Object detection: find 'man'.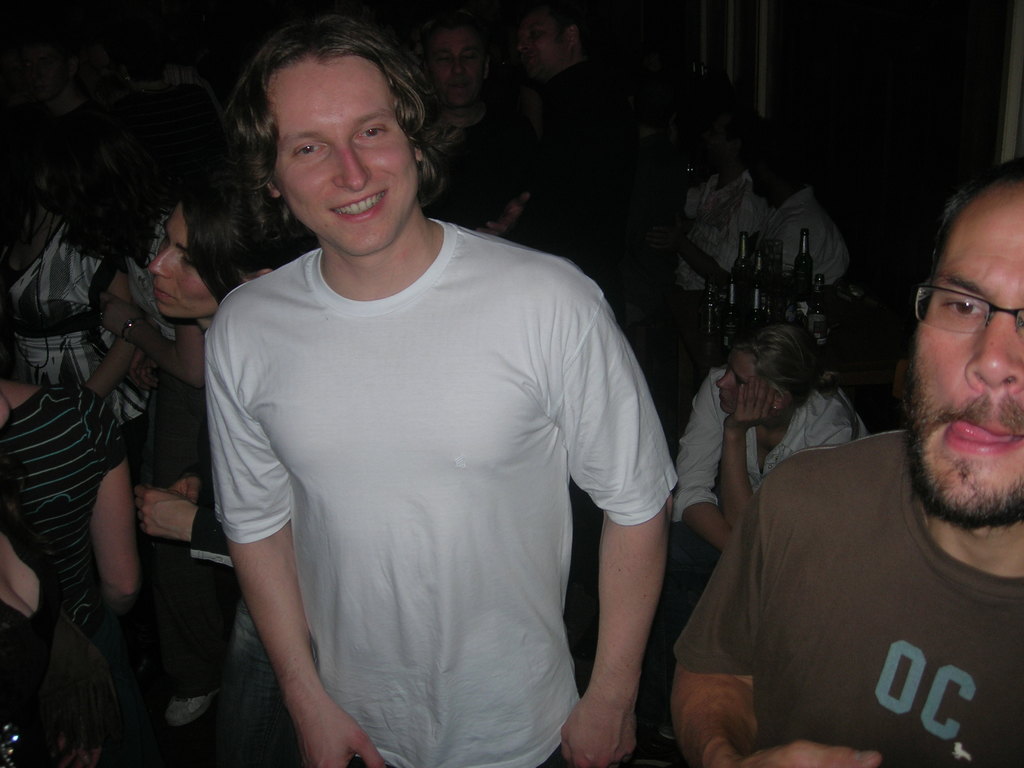
crop(734, 115, 849, 291).
